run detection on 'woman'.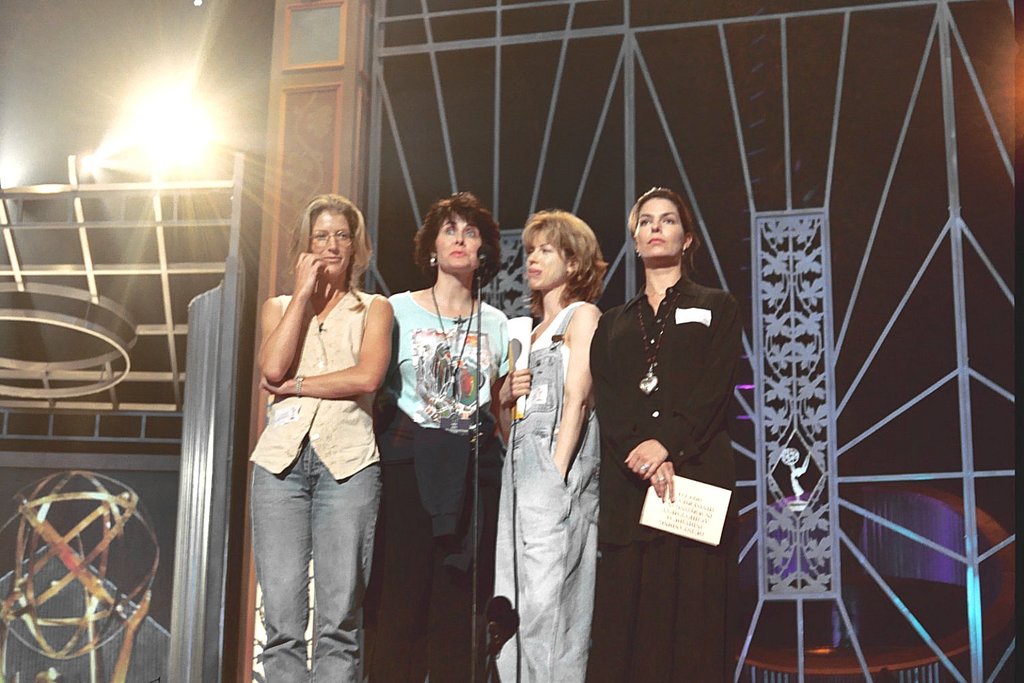
Result: (x1=363, y1=189, x2=513, y2=682).
